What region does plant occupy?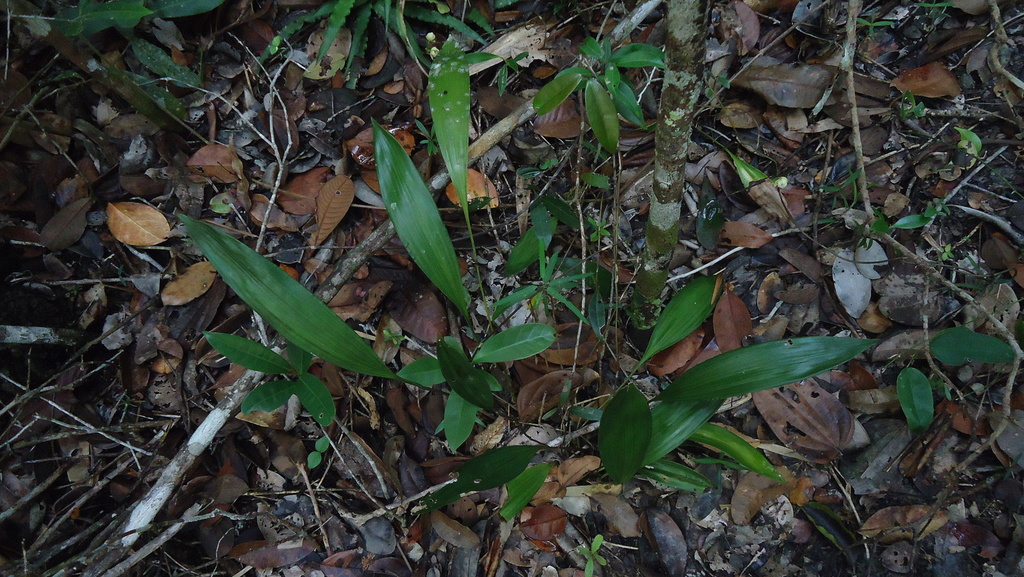
box=[913, 0, 946, 10].
